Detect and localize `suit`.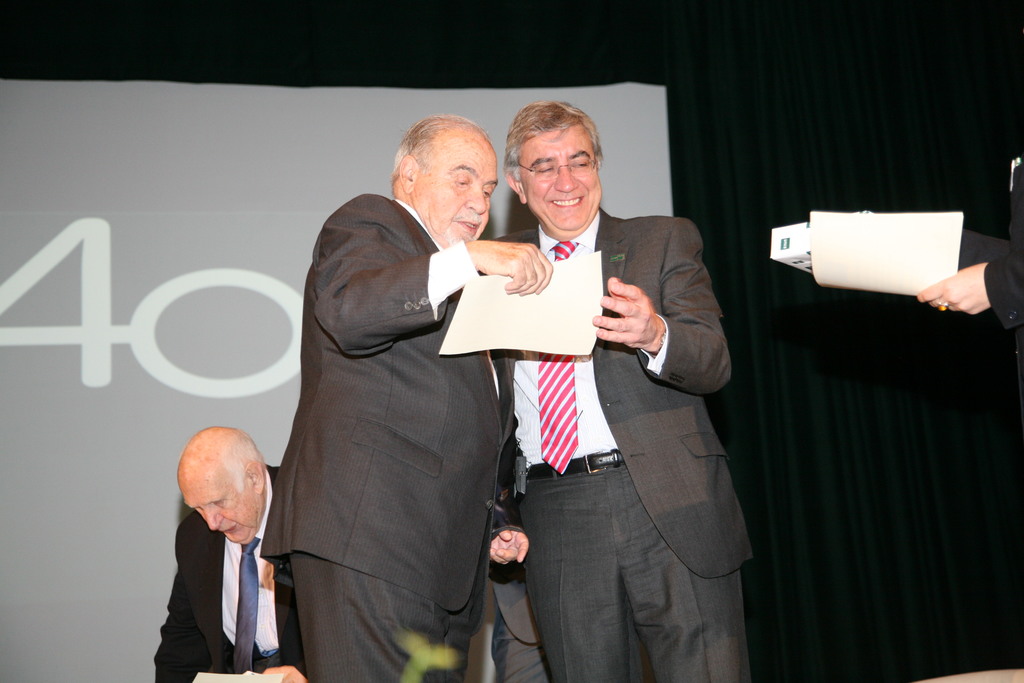
Localized at {"left": 157, "top": 466, "right": 309, "bottom": 682}.
